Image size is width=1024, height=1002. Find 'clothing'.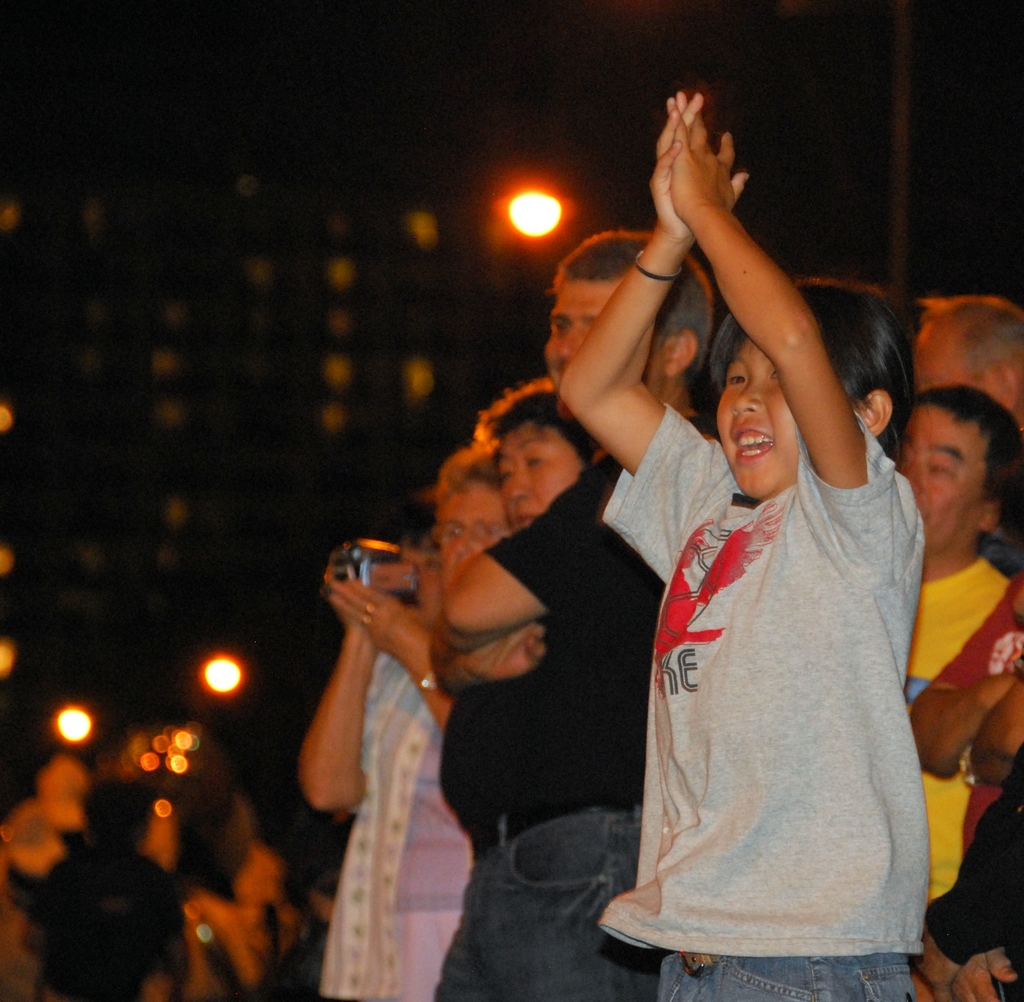
427,445,670,1001.
